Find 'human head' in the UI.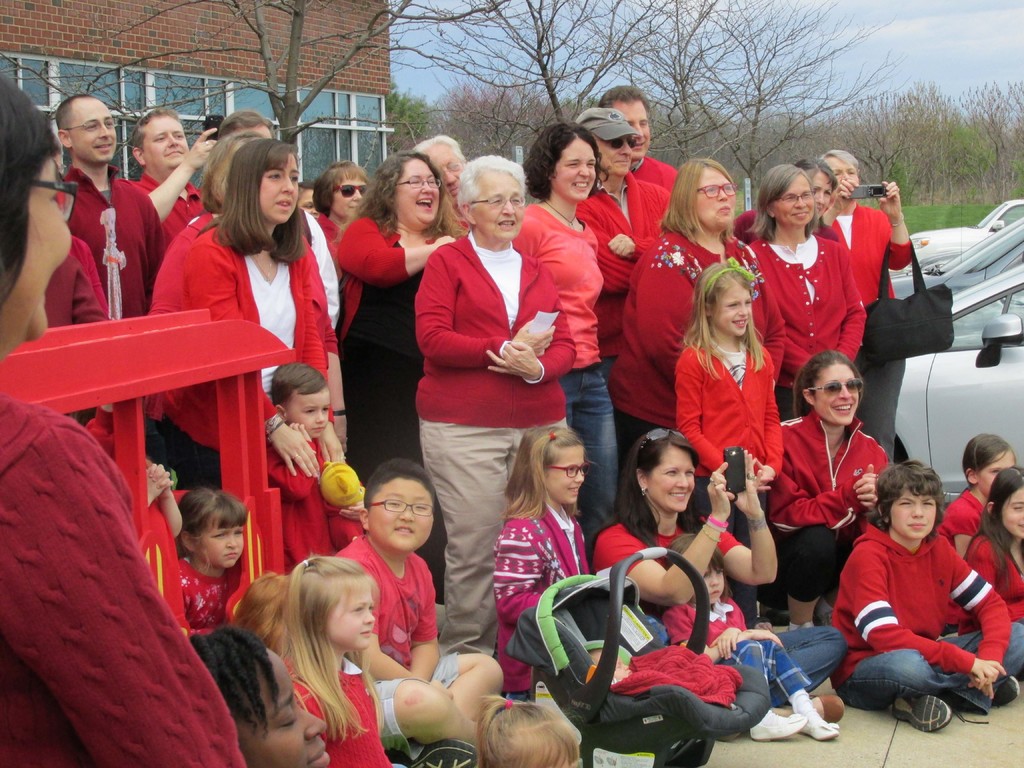
UI element at 368, 151, 447, 230.
